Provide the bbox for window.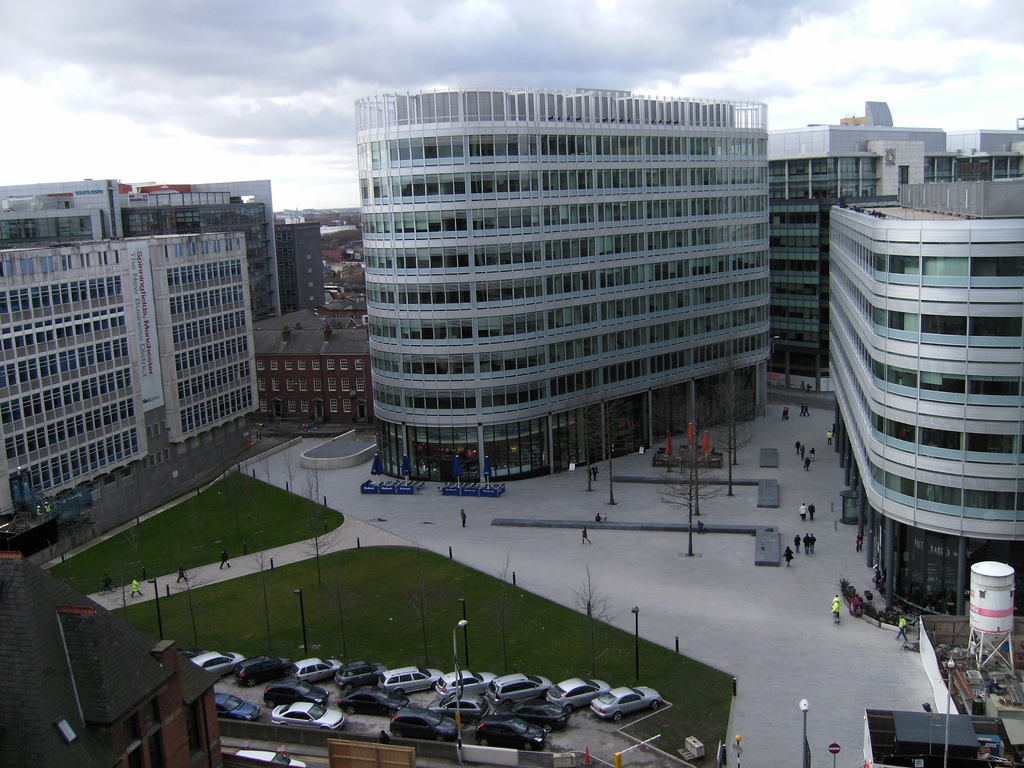
{"left": 288, "top": 397, "right": 298, "bottom": 410}.
